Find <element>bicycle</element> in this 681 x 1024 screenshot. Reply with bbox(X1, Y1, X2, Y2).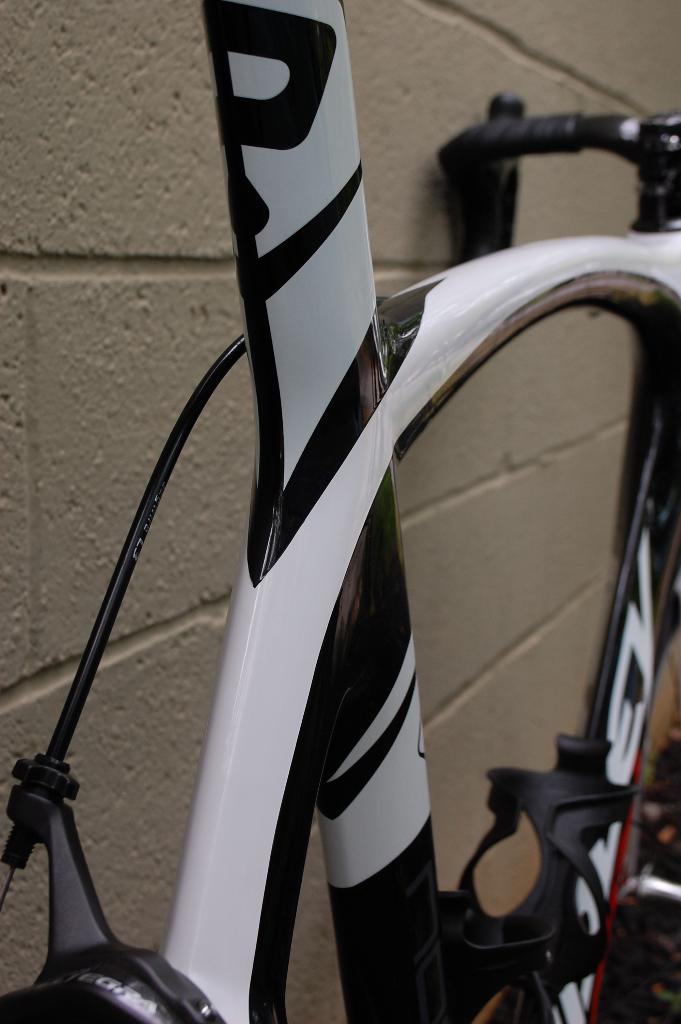
bbox(0, 8, 680, 1023).
